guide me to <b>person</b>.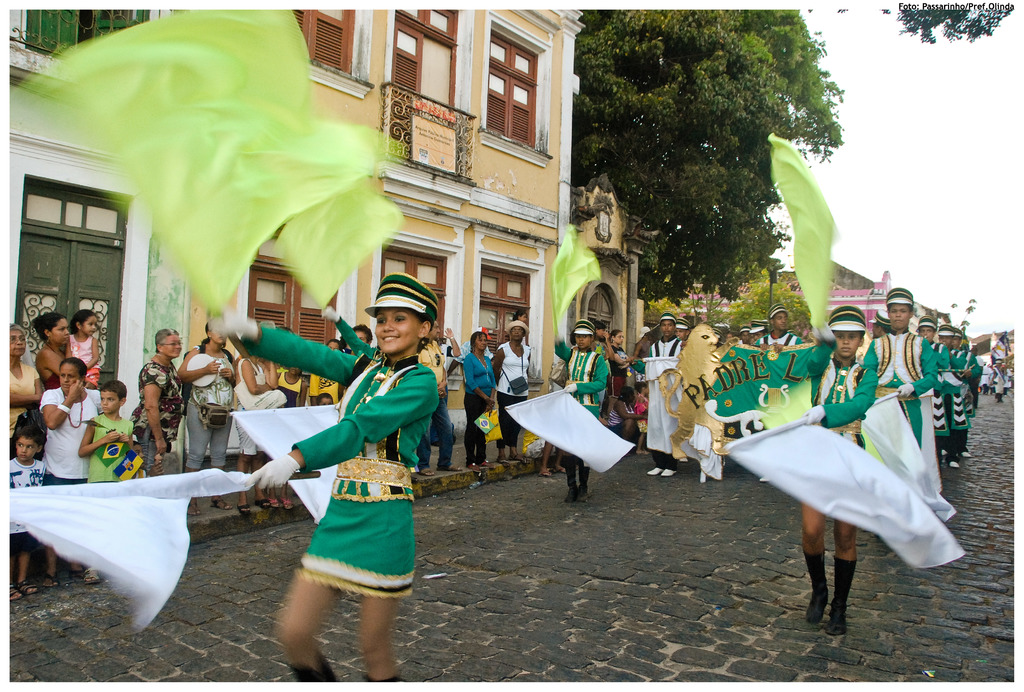
Guidance: box(264, 286, 430, 689).
